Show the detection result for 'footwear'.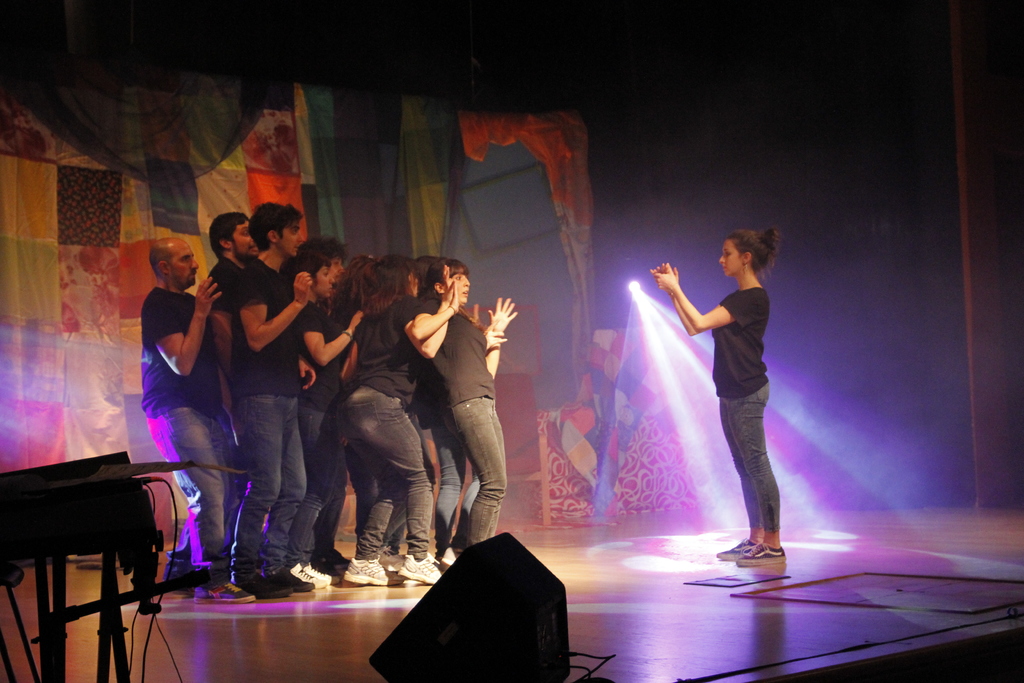
[x1=403, y1=554, x2=452, y2=582].
